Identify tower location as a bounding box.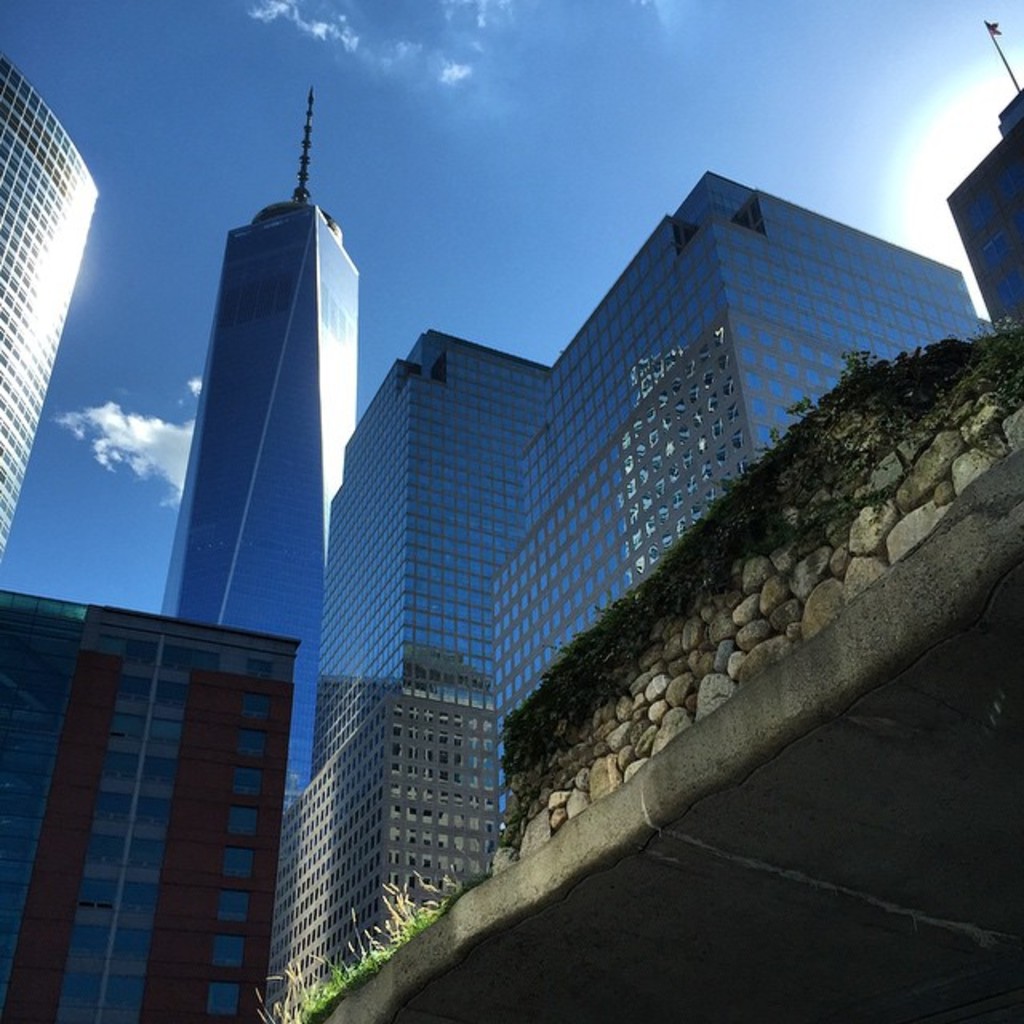
bbox=(949, 85, 1022, 346).
